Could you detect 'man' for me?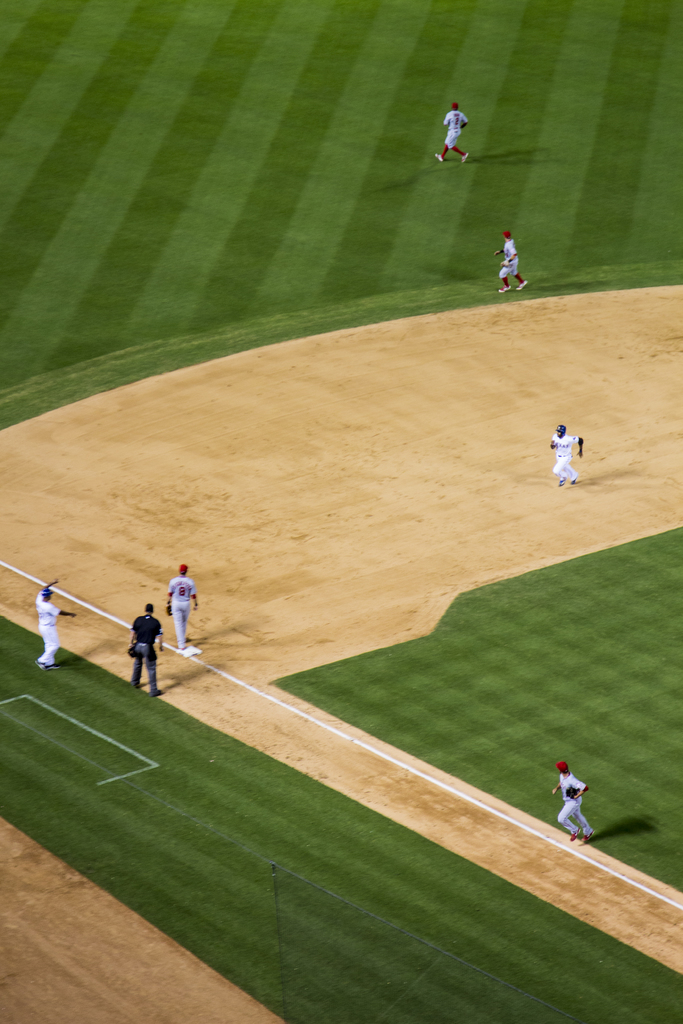
Detection result: 493/232/530/292.
